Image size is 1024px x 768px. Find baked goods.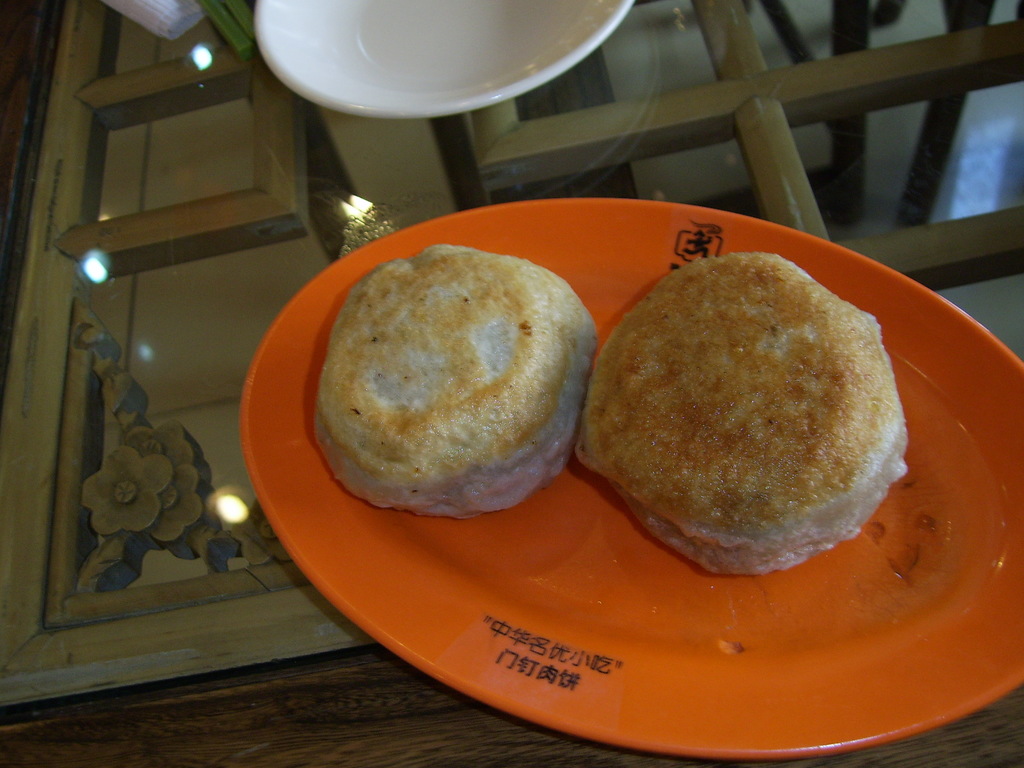
crop(316, 236, 593, 535).
